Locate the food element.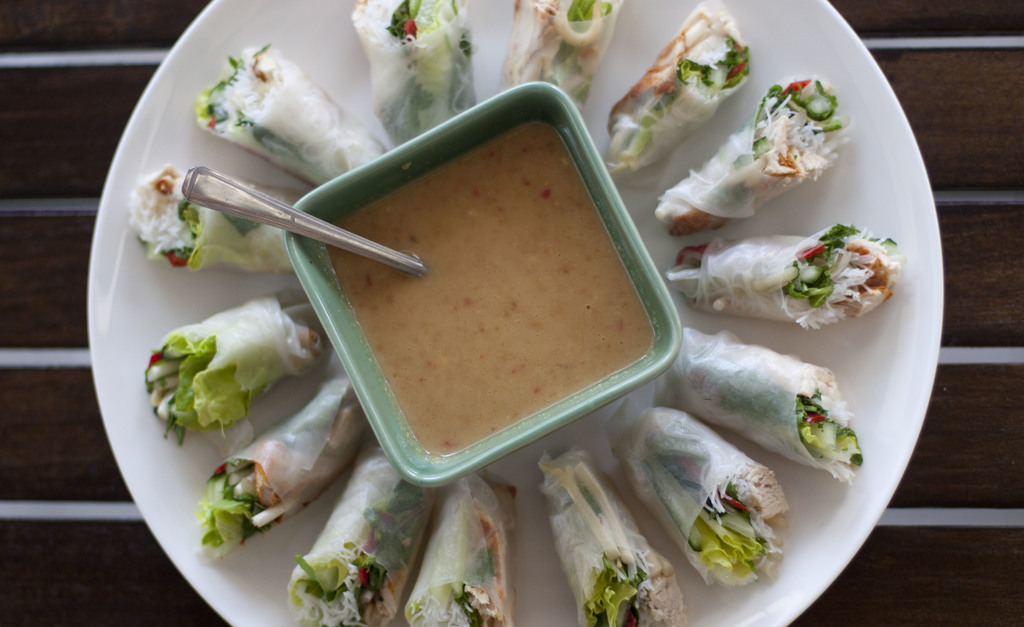
Element bbox: 543,446,693,623.
